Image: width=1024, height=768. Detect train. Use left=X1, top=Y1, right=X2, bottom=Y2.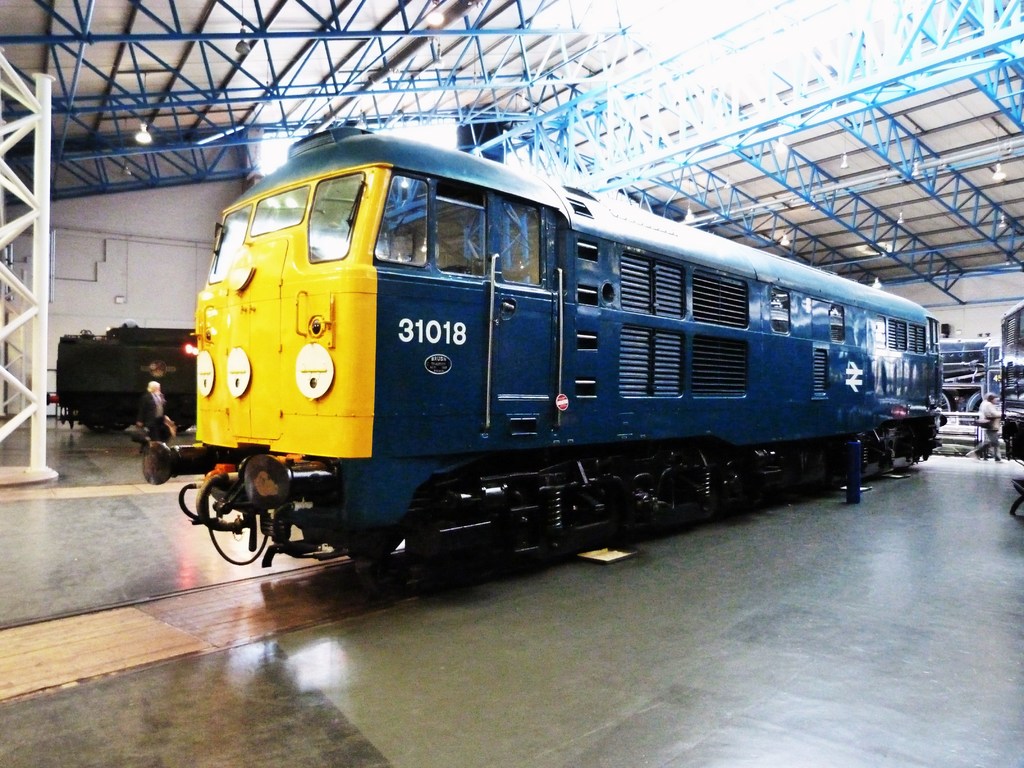
left=56, top=324, right=196, bottom=439.
